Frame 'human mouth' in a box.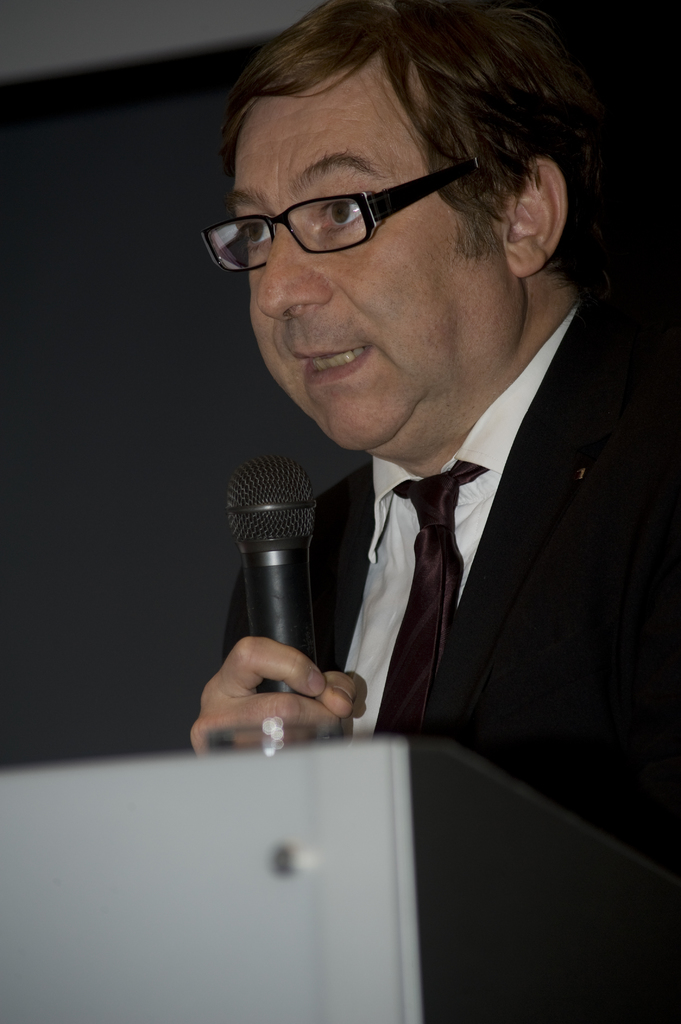
select_region(297, 353, 372, 379).
